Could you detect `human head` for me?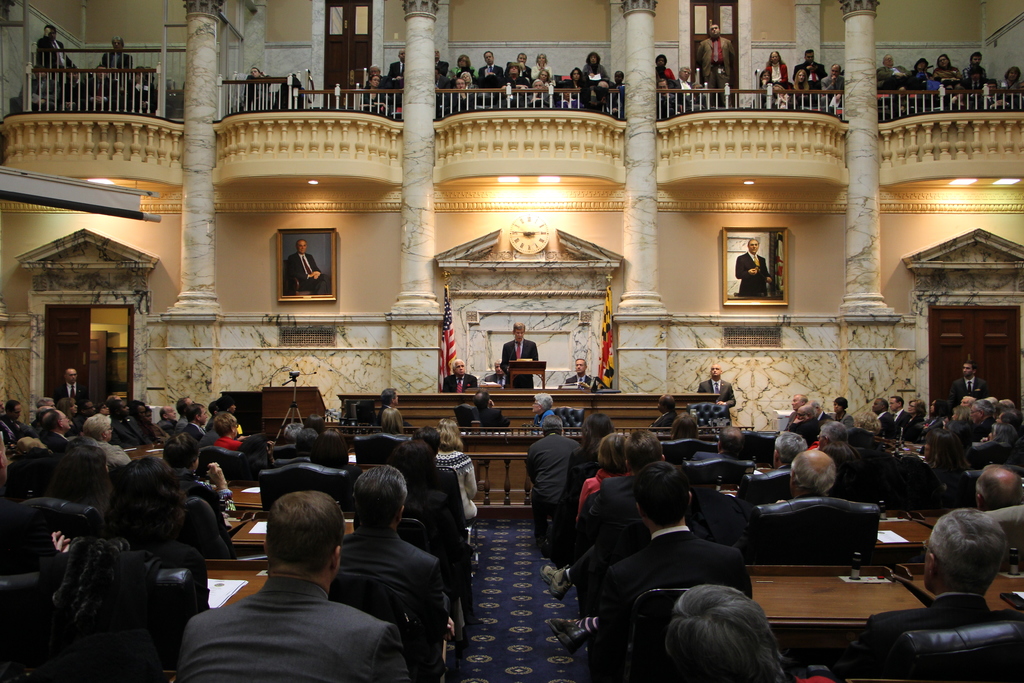
Detection result: 4 399 22 421.
